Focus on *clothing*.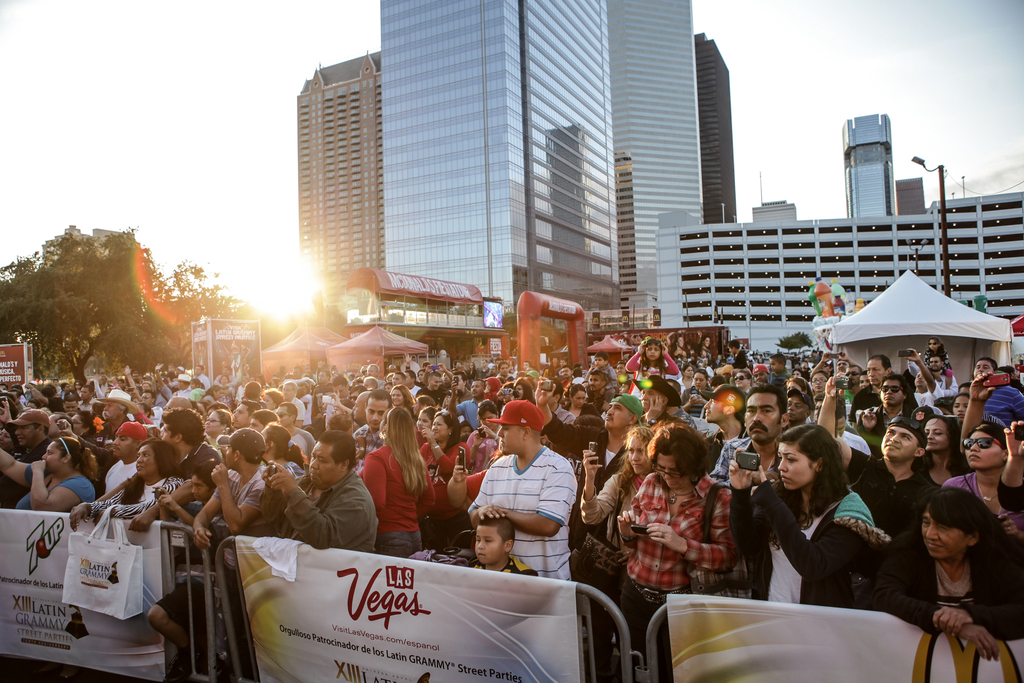
Focused at [472, 420, 587, 579].
